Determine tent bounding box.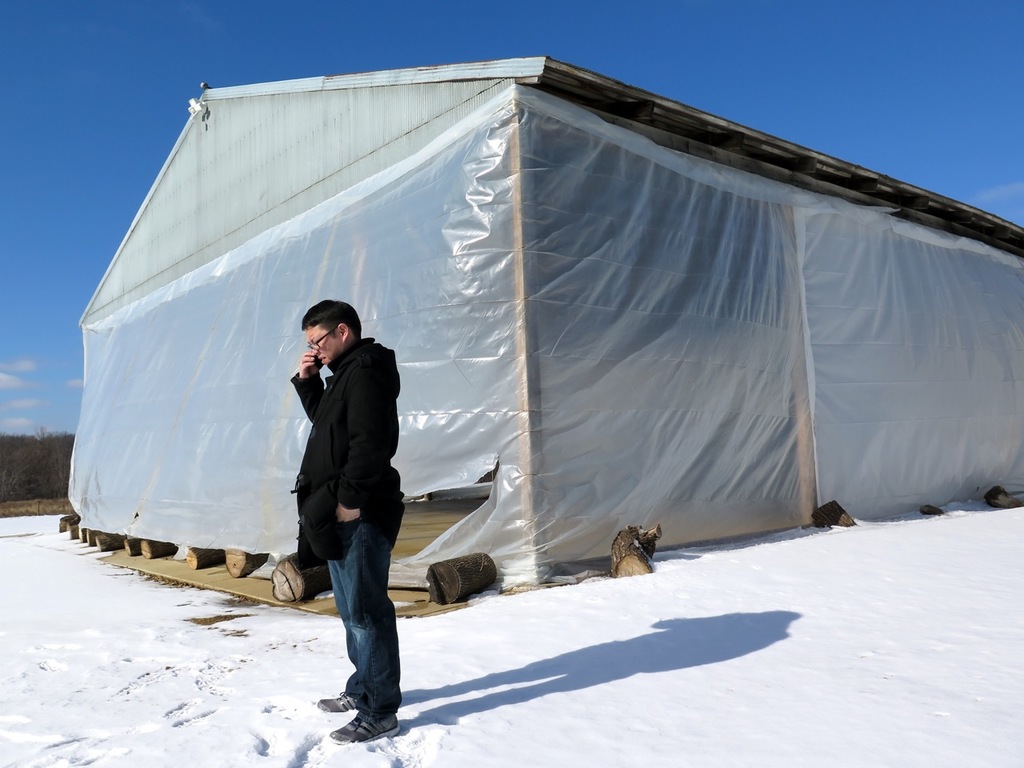
Determined: 70,52,1023,614.
